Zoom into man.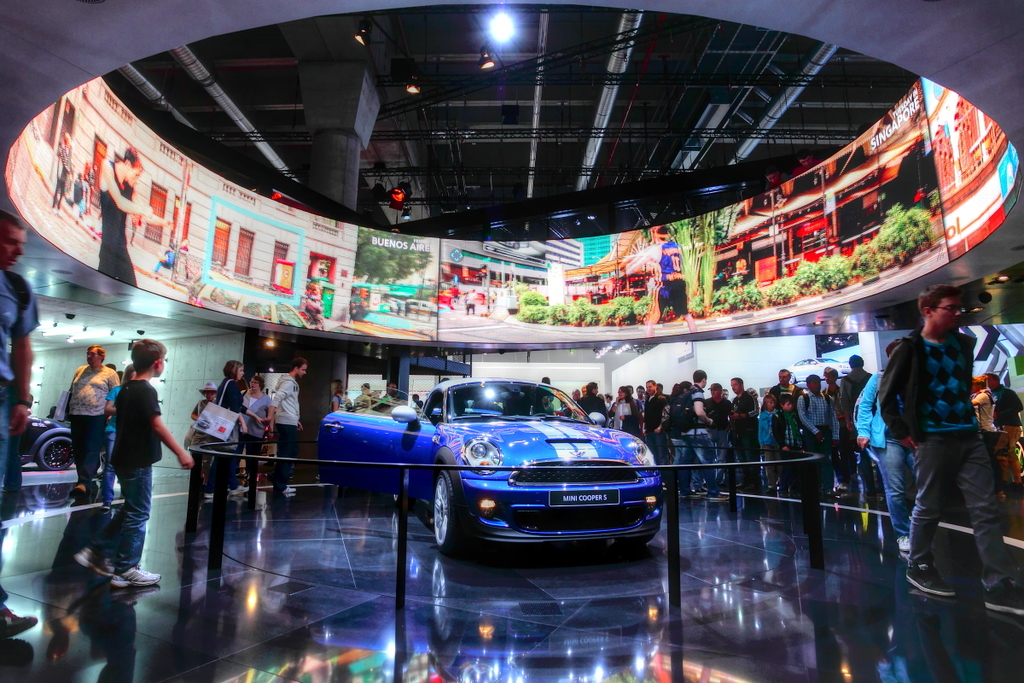
Zoom target: detection(409, 390, 426, 409).
